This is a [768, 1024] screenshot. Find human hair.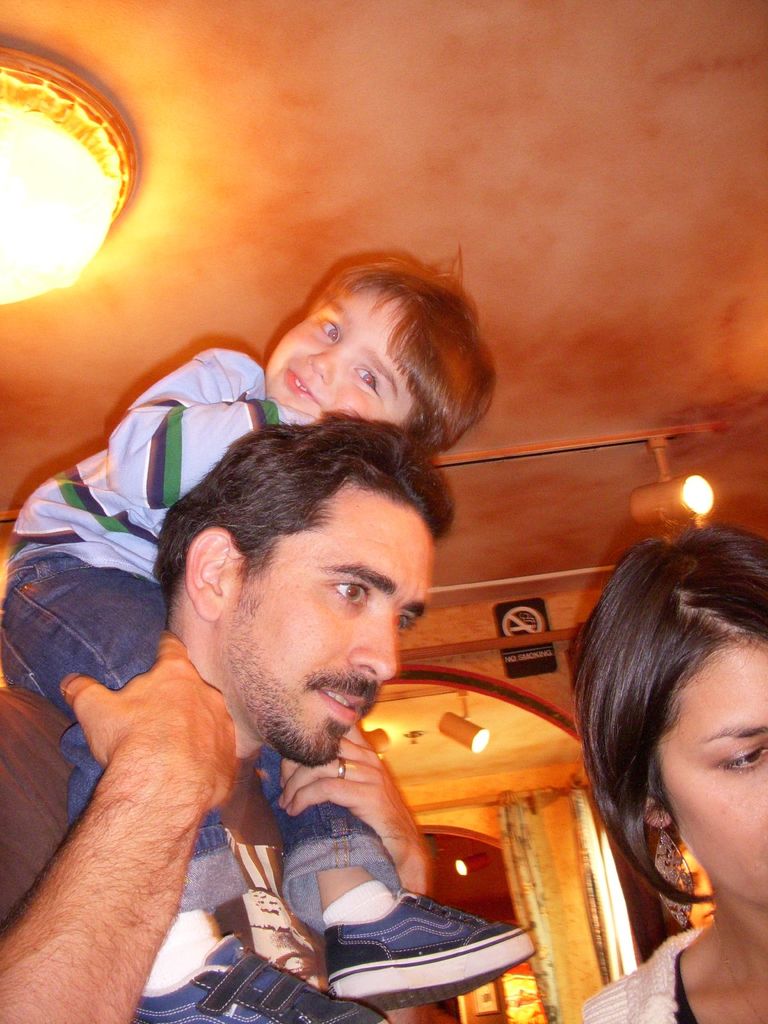
Bounding box: bbox=(562, 524, 767, 917).
